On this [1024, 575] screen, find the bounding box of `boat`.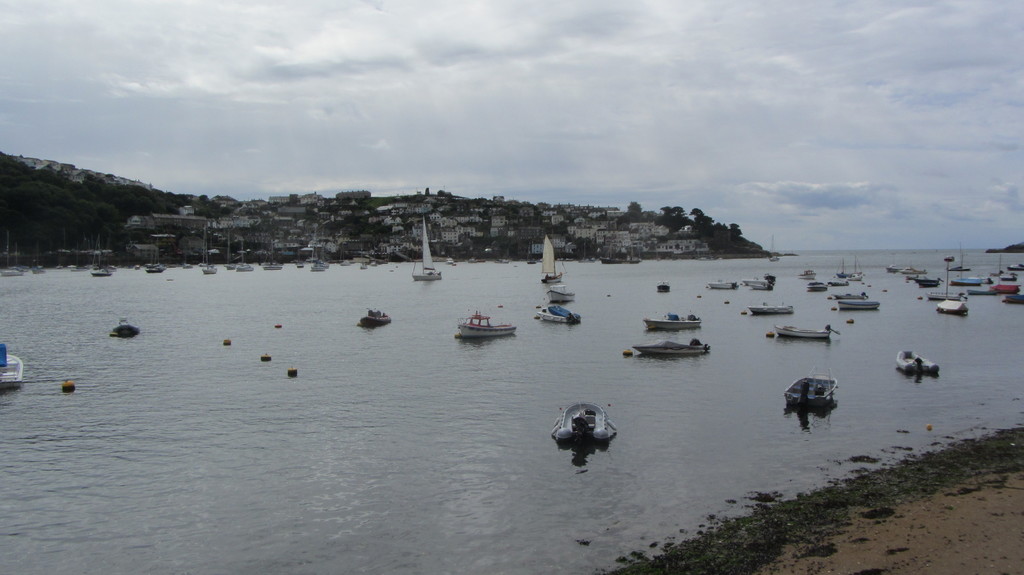
Bounding box: locate(747, 303, 793, 314).
